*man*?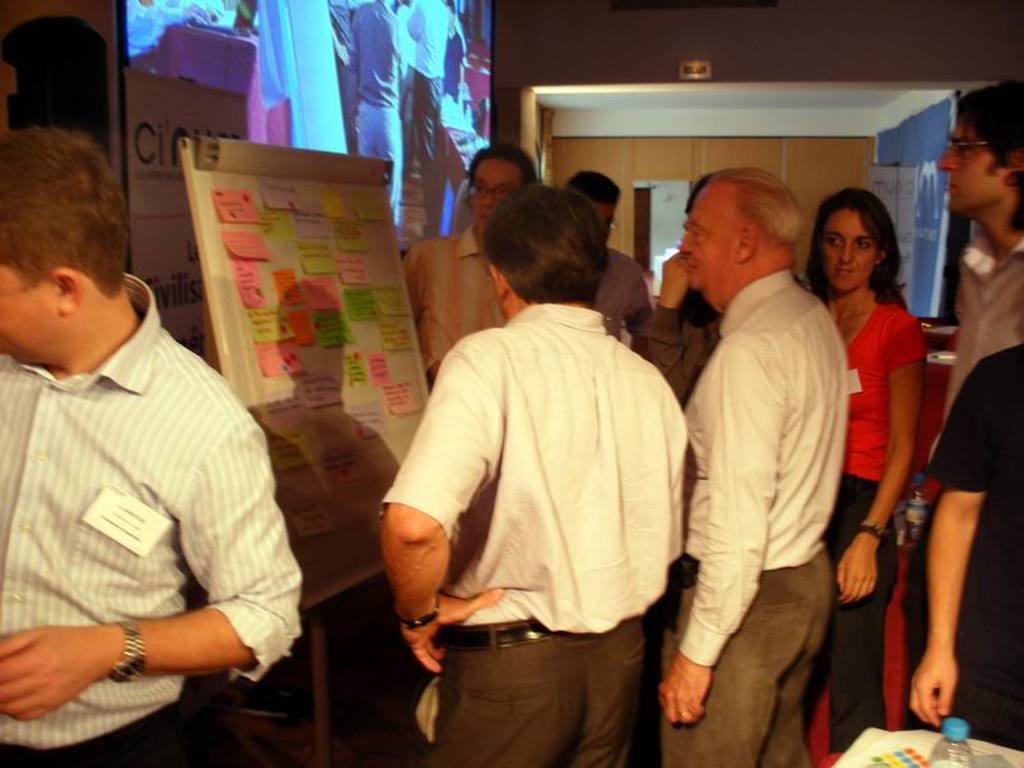
box=[0, 137, 303, 767]
